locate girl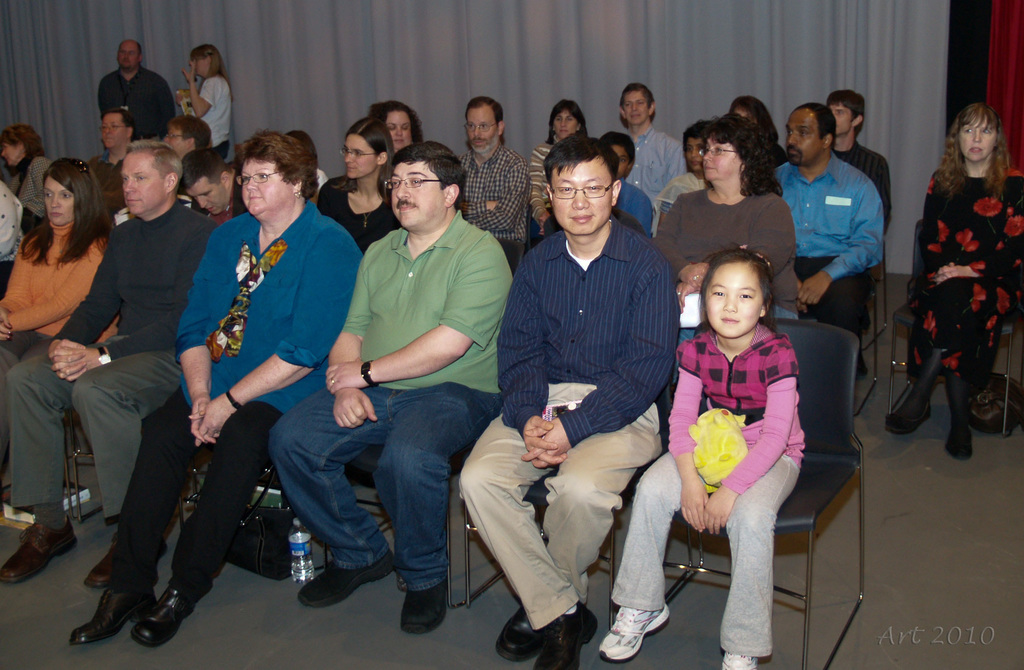
select_region(1, 152, 118, 448)
